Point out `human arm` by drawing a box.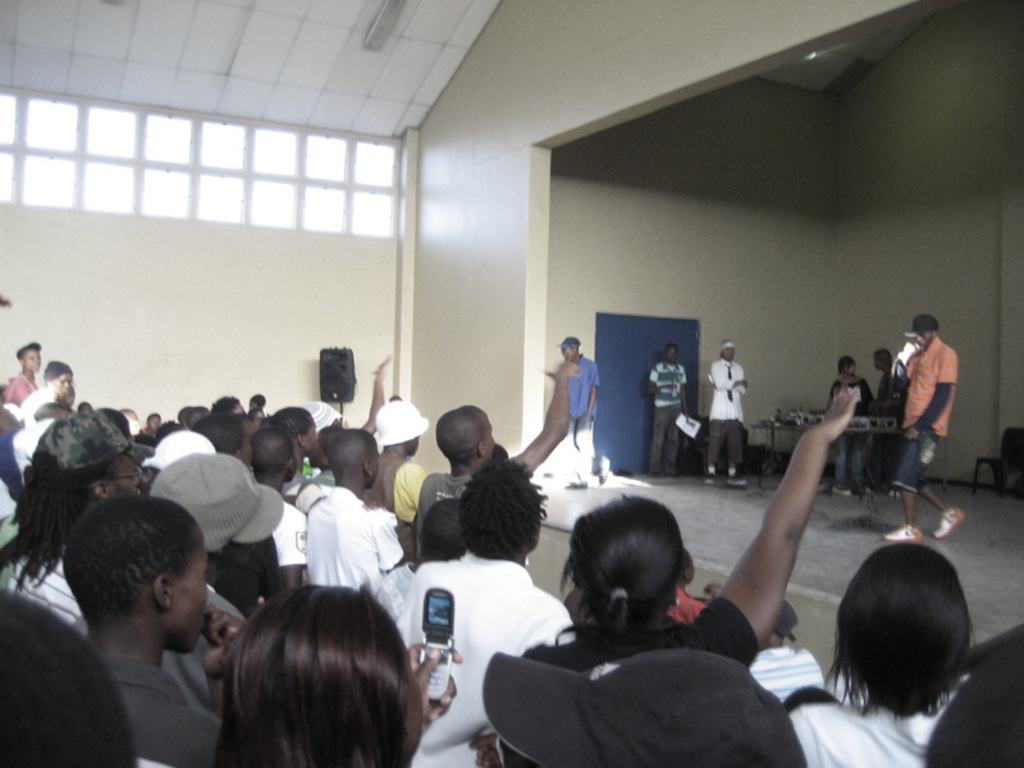
detection(904, 348, 959, 442).
